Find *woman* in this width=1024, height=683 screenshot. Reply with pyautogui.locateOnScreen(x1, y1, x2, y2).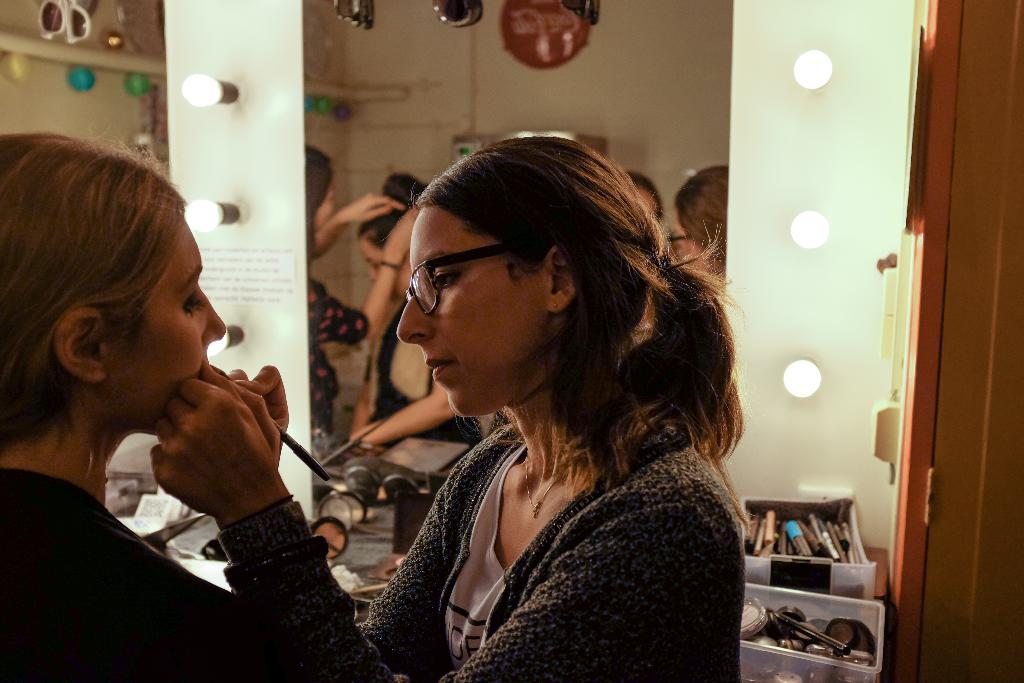
pyautogui.locateOnScreen(0, 134, 305, 681).
